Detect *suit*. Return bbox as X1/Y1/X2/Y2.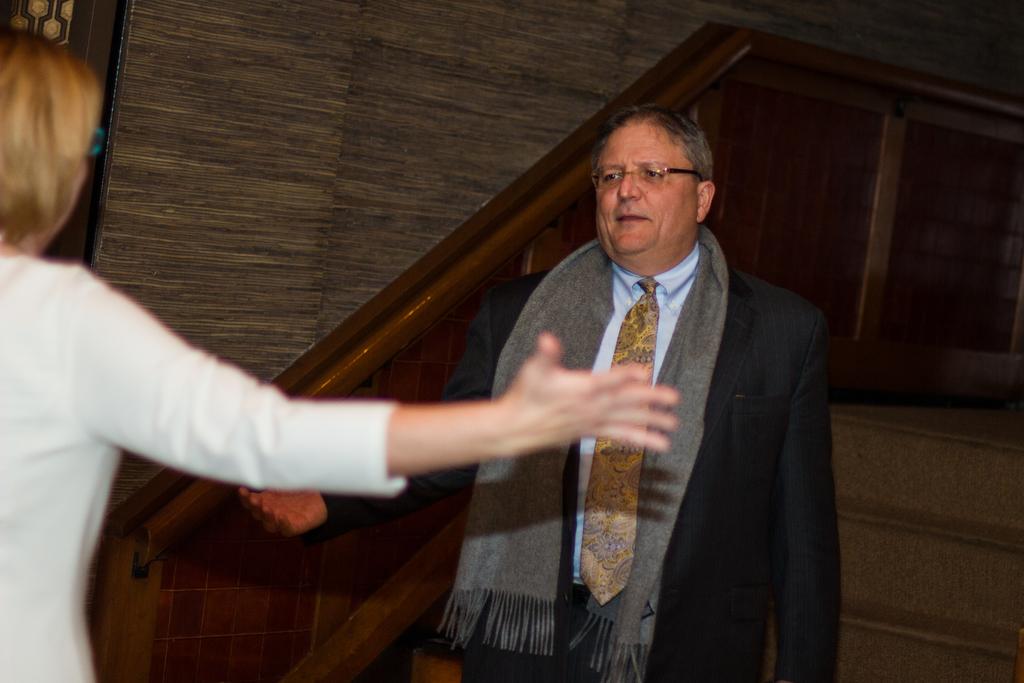
486/161/839/664.
